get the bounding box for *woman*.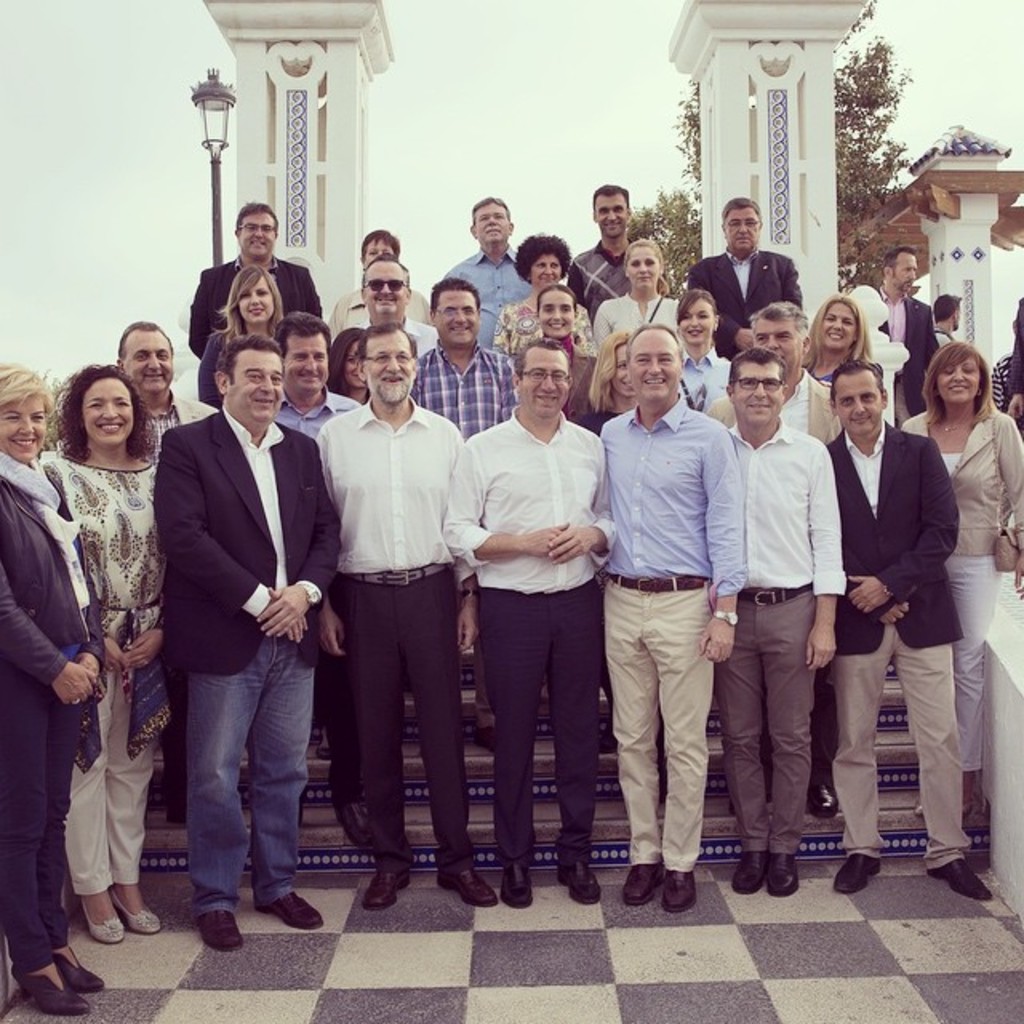
{"left": 0, "top": 360, "right": 104, "bottom": 1018}.
